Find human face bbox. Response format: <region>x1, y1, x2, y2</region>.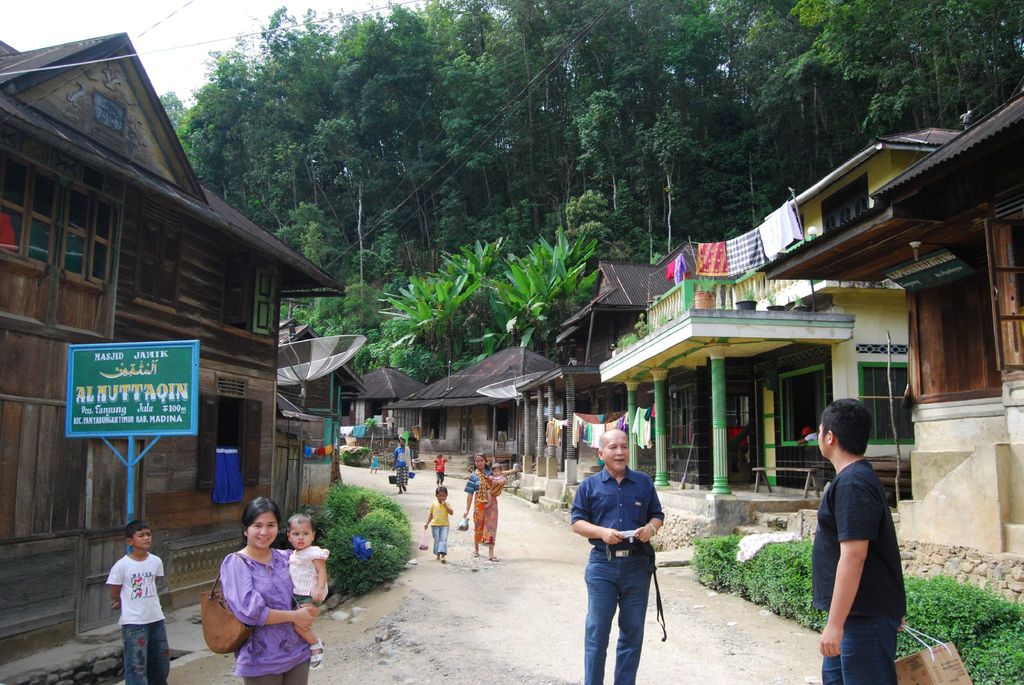
<region>374, 451, 379, 455</region>.
